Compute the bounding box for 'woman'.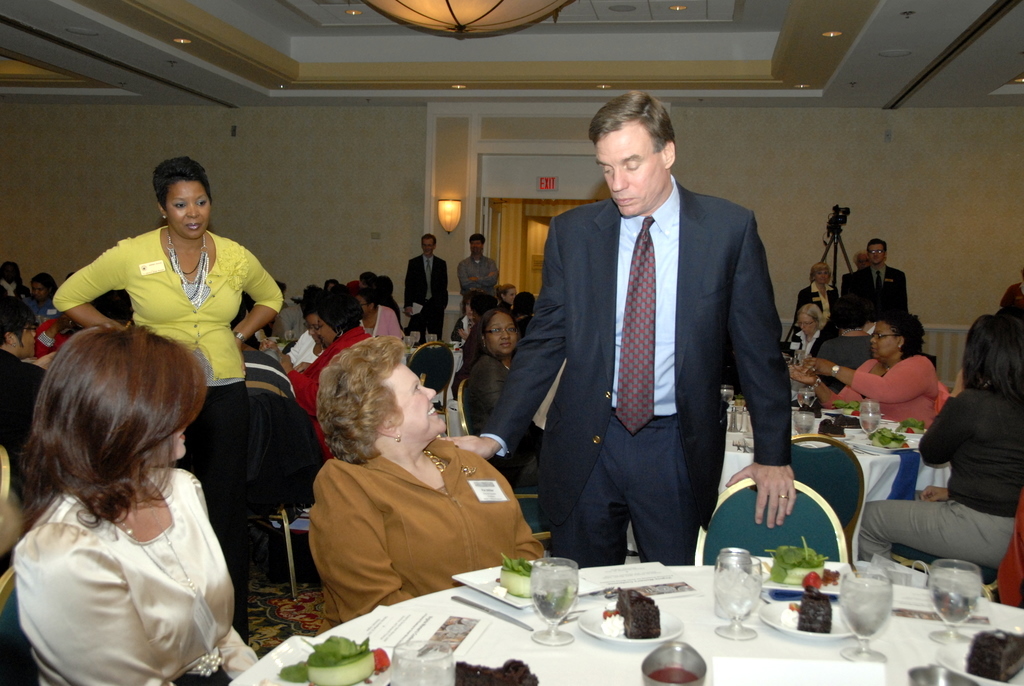
box(469, 292, 504, 344).
